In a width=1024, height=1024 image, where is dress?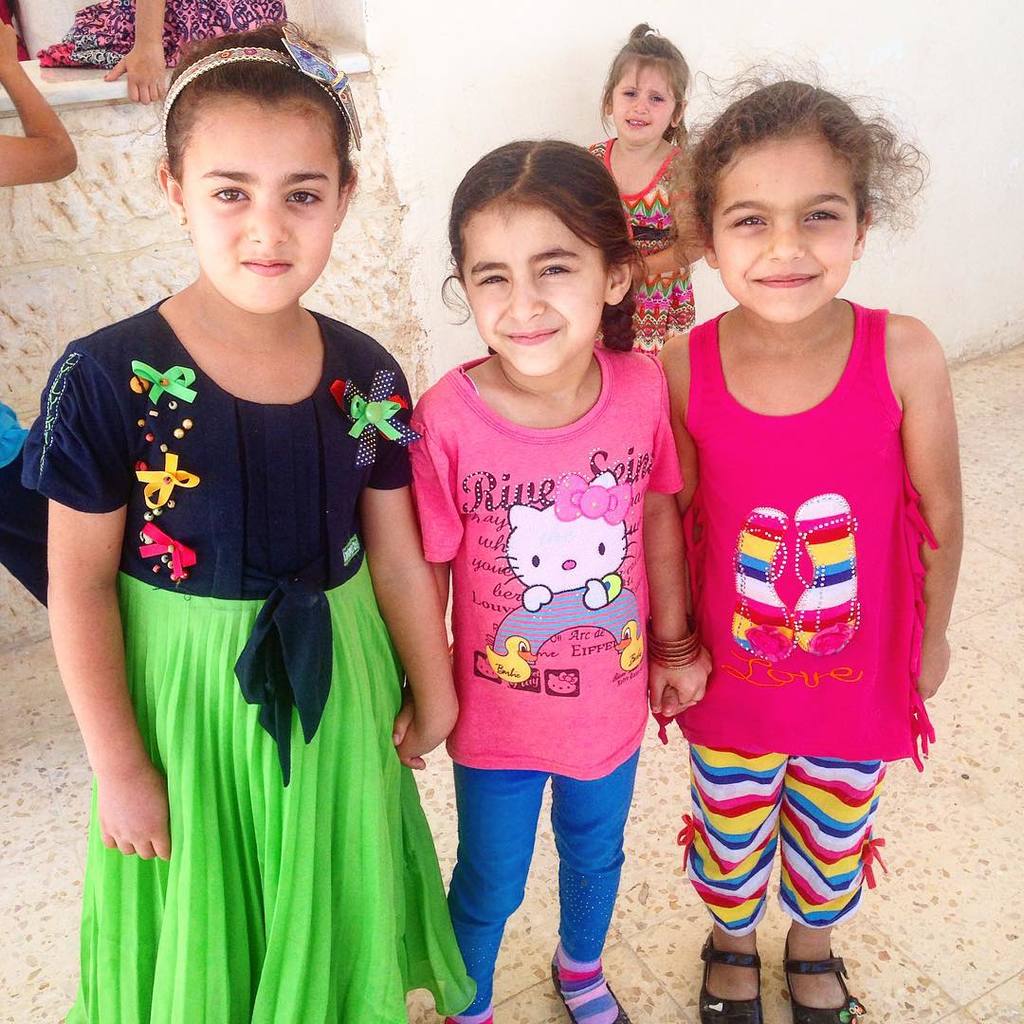
20/295/474/1023.
